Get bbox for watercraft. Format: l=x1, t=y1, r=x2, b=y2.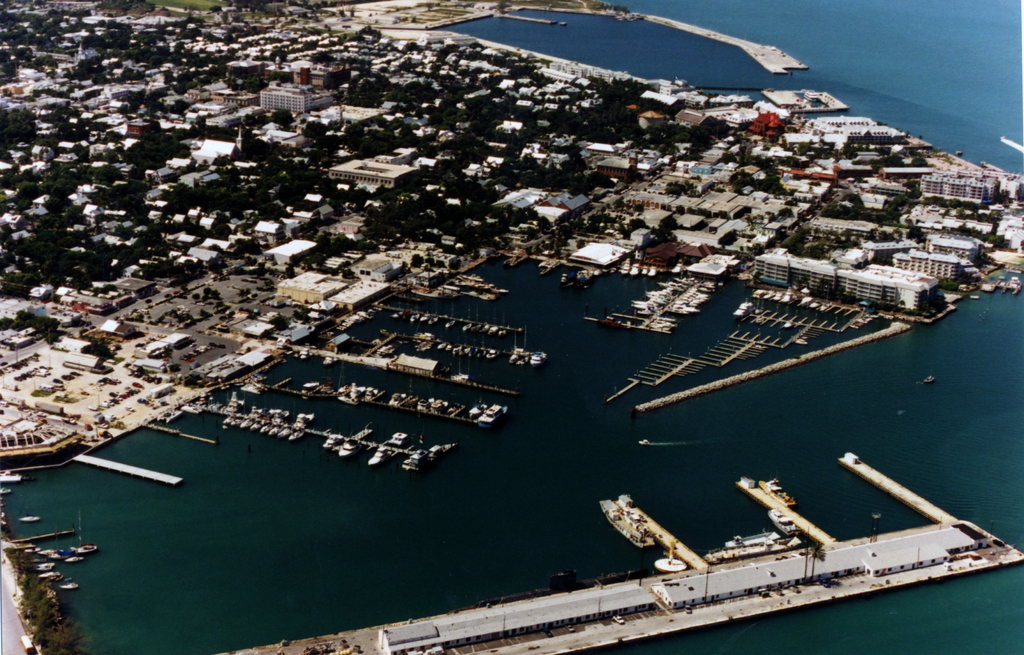
l=285, t=419, r=307, b=442.
